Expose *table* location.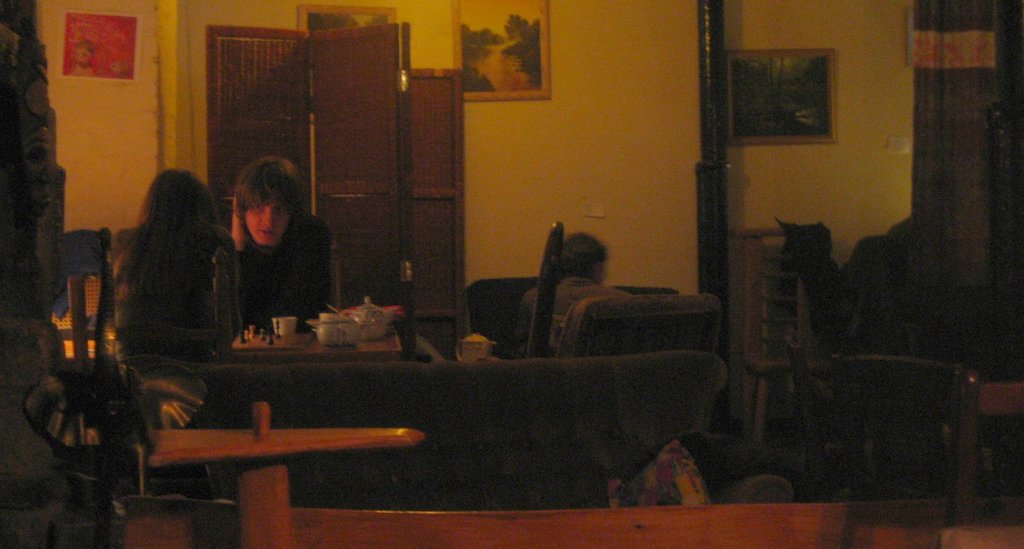
Exposed at box=[131, 395, 429, 548].
